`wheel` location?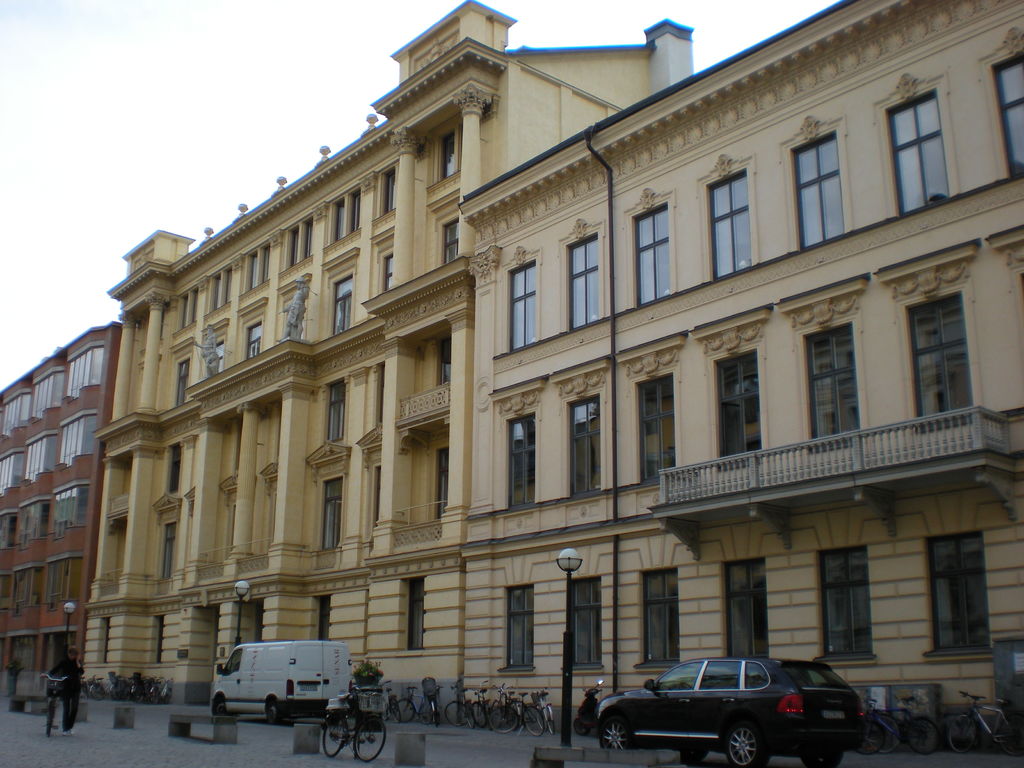
(211,699,234,720)
